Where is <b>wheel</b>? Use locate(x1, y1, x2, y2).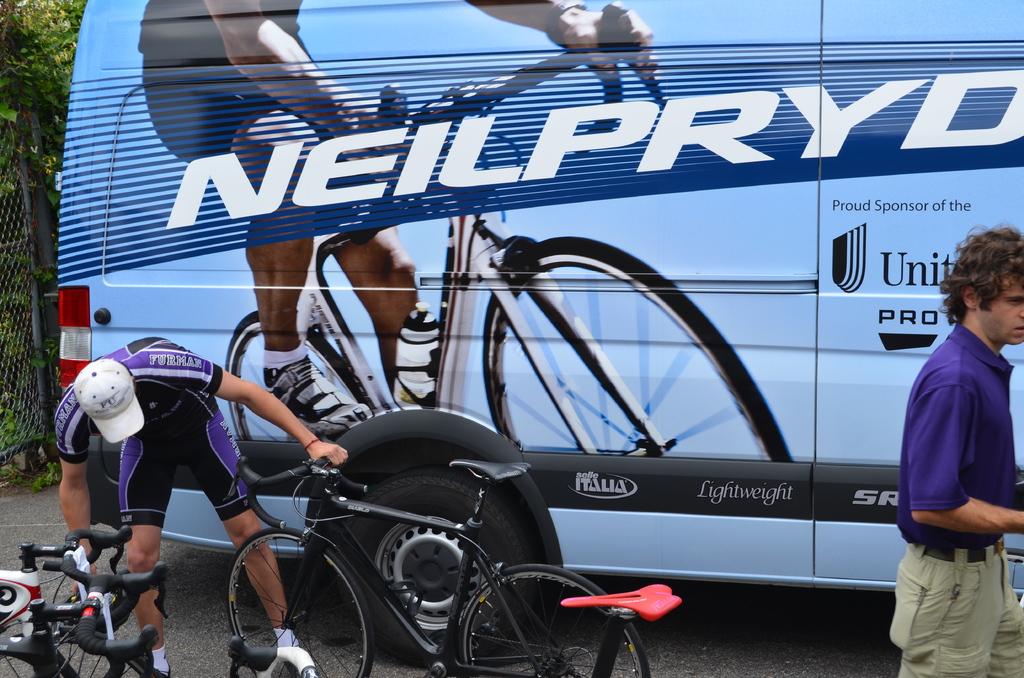
locate(215, 521, 374, 677).
